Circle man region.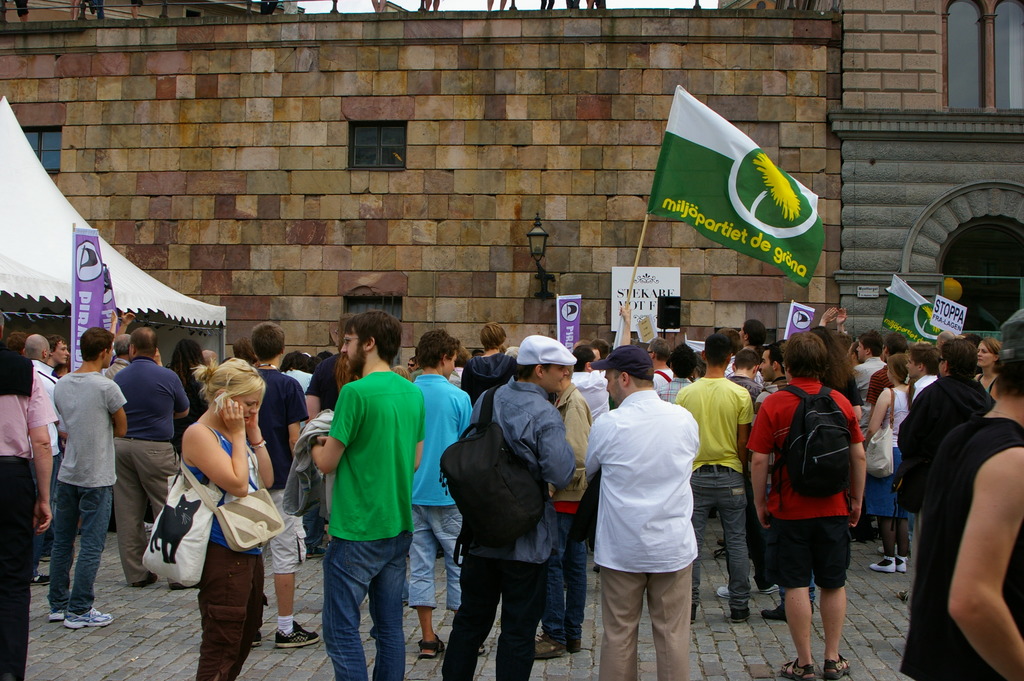
Region: region(445, 335, 575, 680).
